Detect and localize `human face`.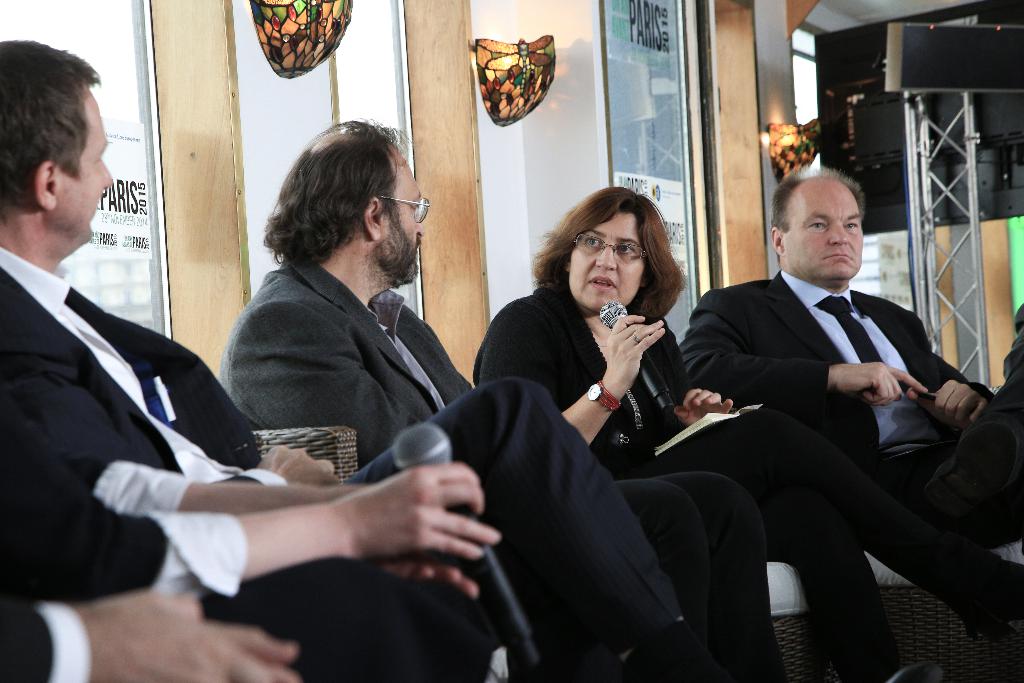
Localized at BBox(573, 211, 646, 312).
